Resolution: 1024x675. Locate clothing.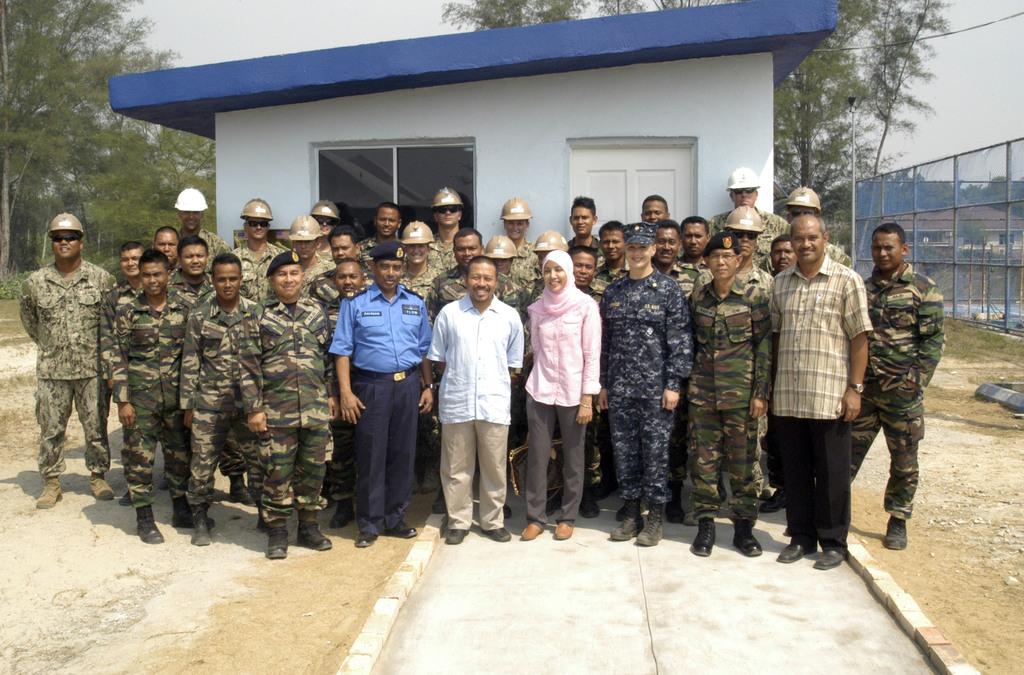
bbox=(239, 291, 335, 535).
